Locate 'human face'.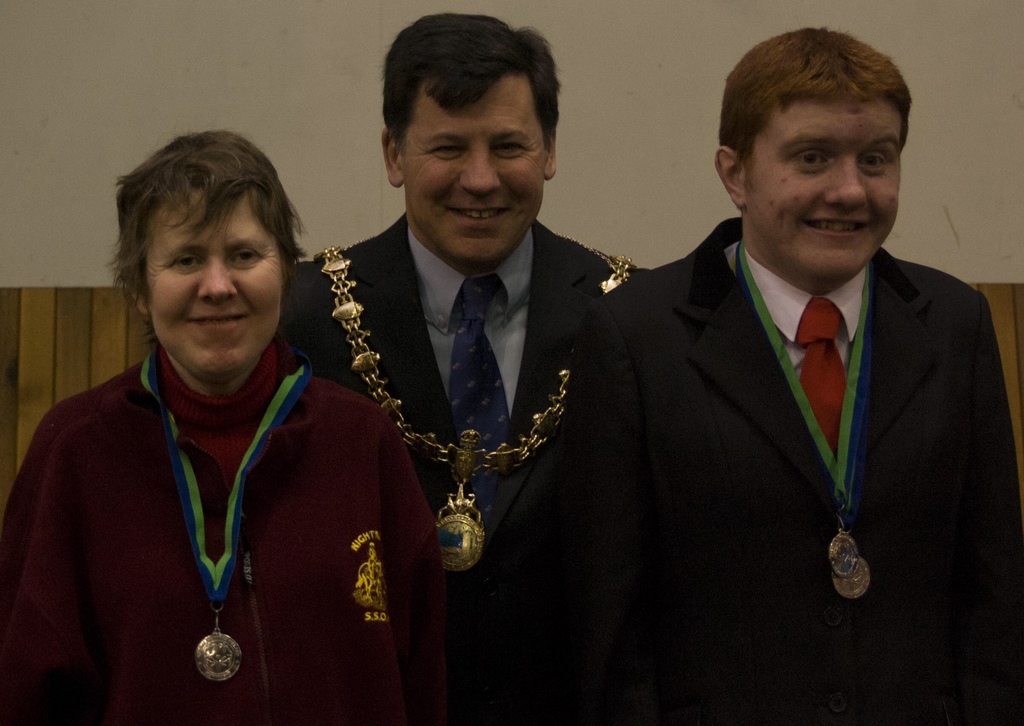
Bounding box: 750:102:902:277.
